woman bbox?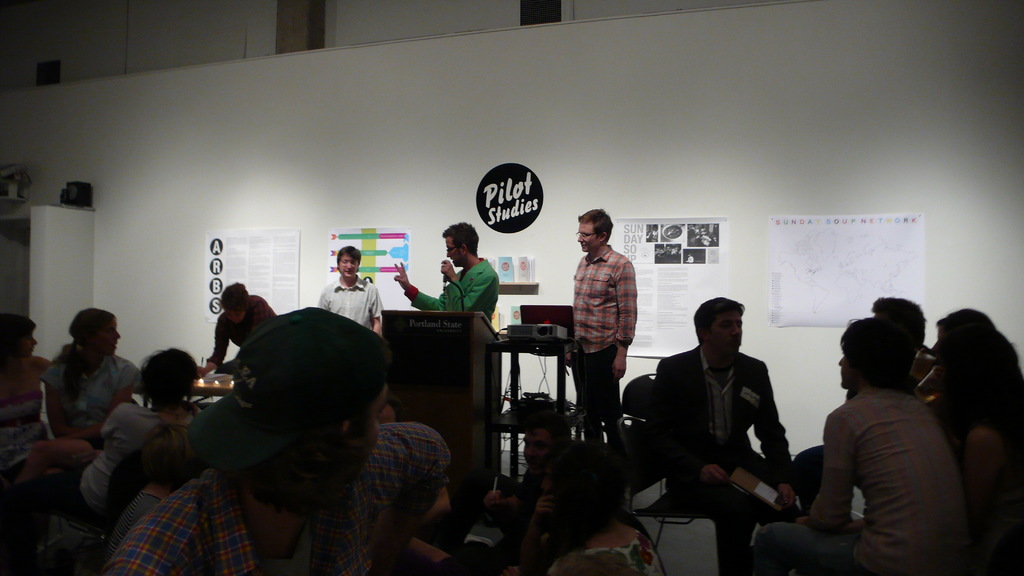
l=79, t=352, r=197, b=508
